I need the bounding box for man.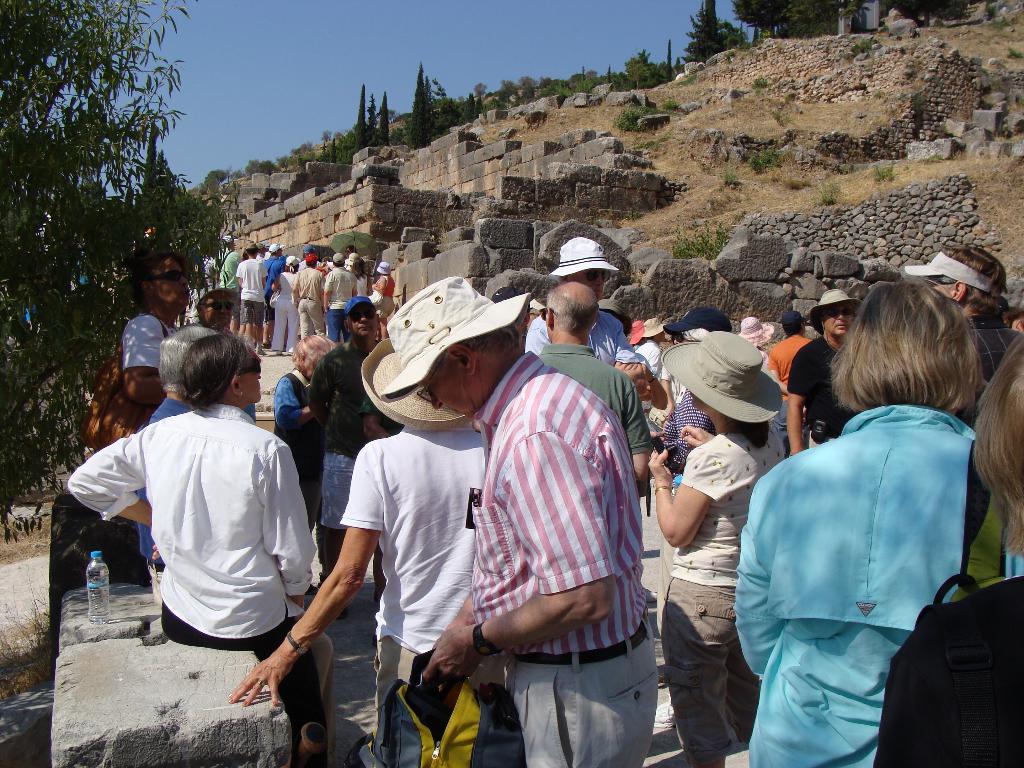
Here it is: (785, 289, 858, 455).
